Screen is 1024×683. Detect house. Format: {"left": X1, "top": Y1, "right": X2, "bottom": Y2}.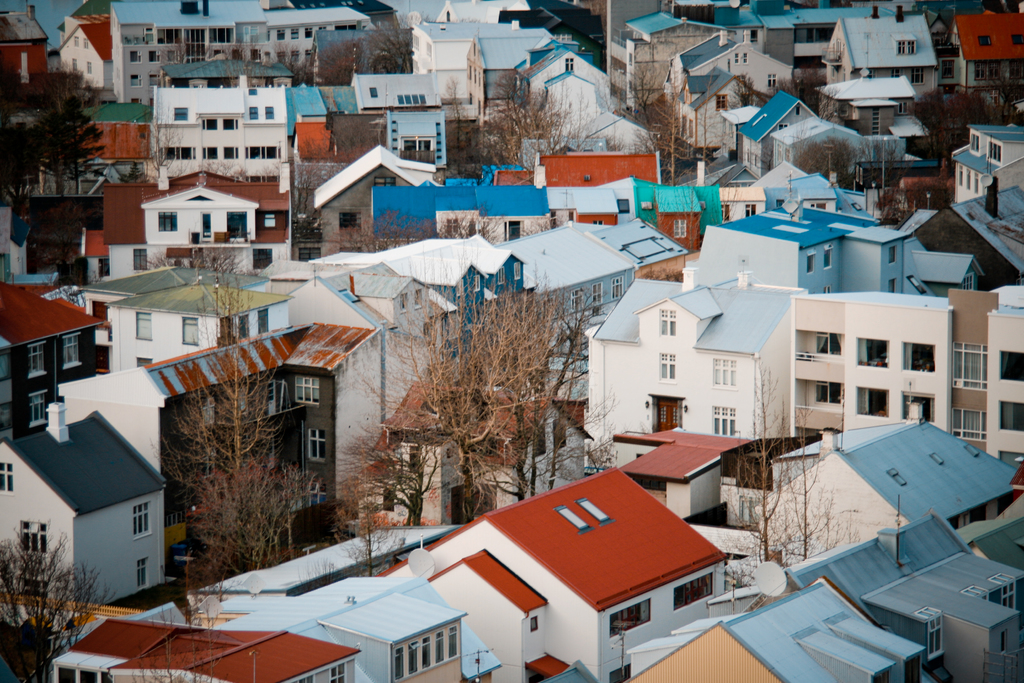
{"left": 260, "top": 0, "right": 370, "bottom": 89}.
